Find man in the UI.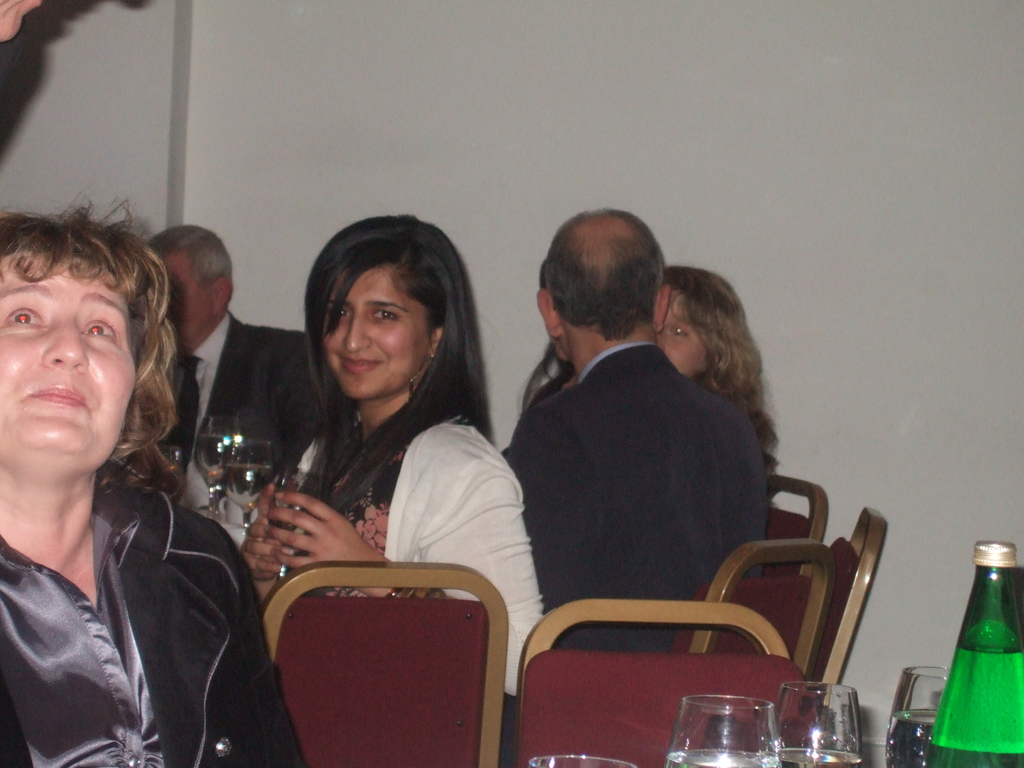
UI element at box(470, 235, 806, 664).
